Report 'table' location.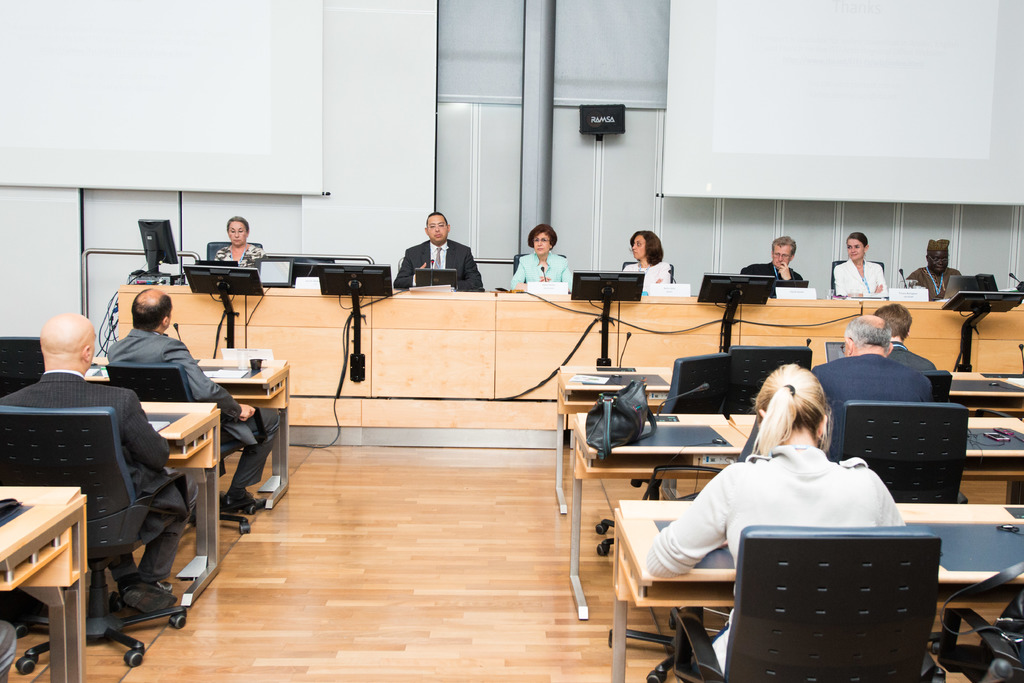
Report: {"x1": 561, "y1": 364, "x2": 1023, "y2": 513}.
